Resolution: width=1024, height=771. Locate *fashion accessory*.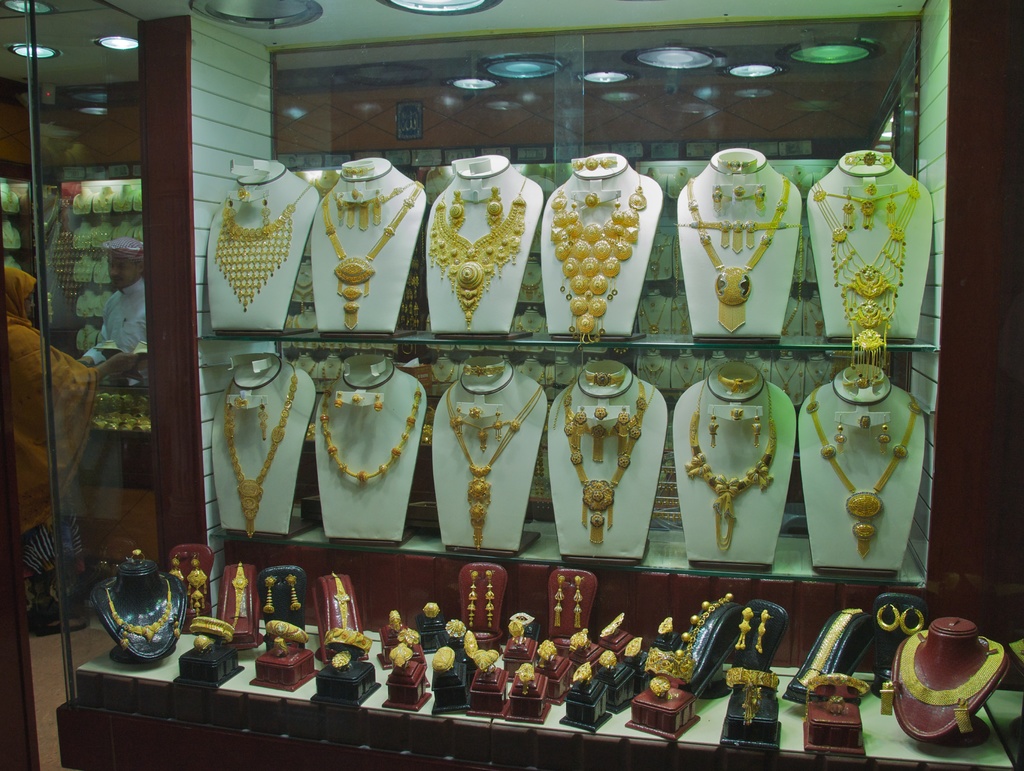
crop(685, 180, 796, 334).
